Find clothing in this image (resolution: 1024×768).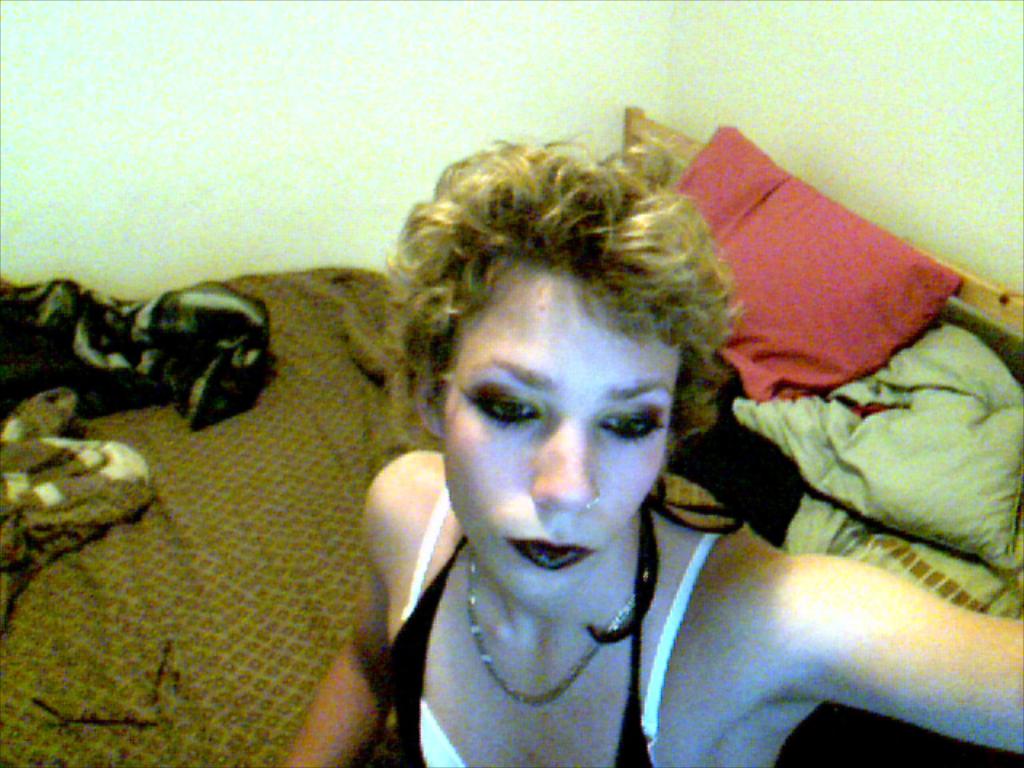
[376,470,718,766].
